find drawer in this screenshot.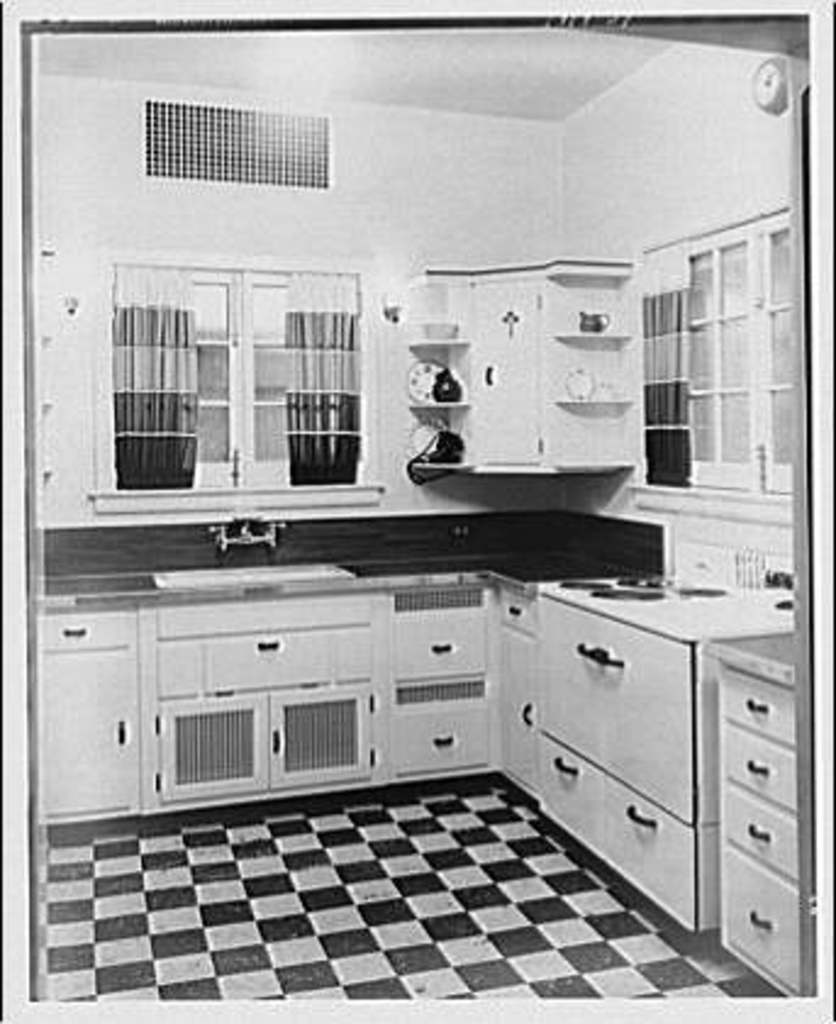
The bounding box for drawer is {"left": 395, "top": 697, "right": 492, "bottom": 770}.
